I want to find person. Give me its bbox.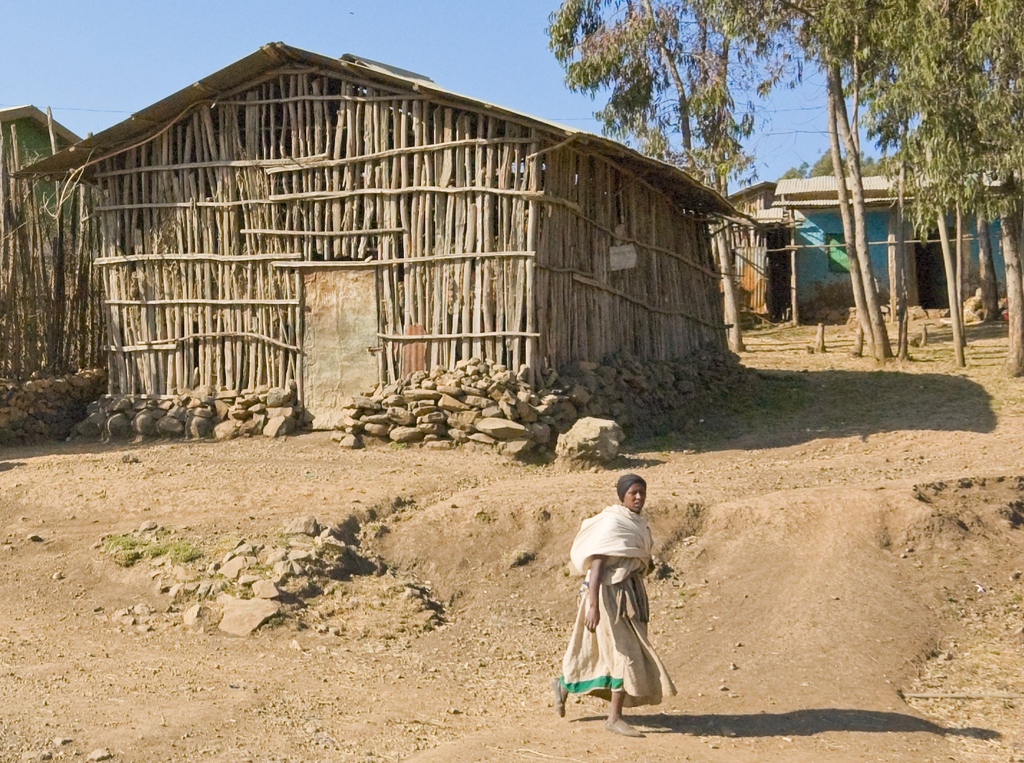
(546, 470, 665, 734).
